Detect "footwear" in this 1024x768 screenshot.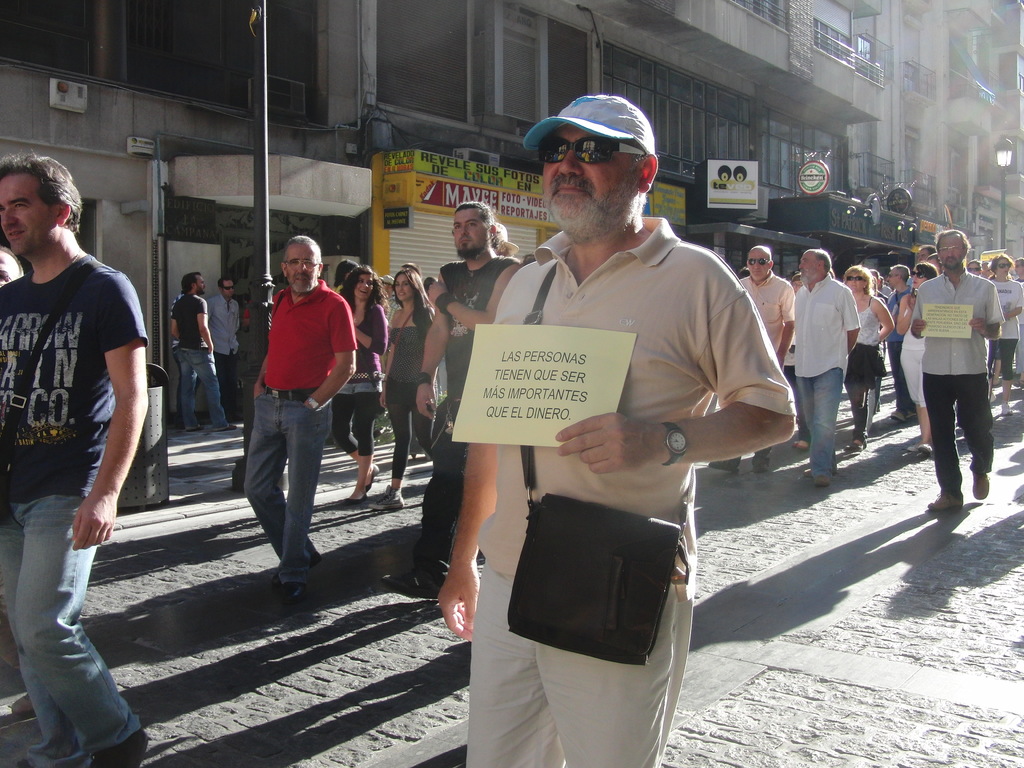
Detection: {"x1": 377, "y1": 560, "x2": 452, "y2": 606}.
